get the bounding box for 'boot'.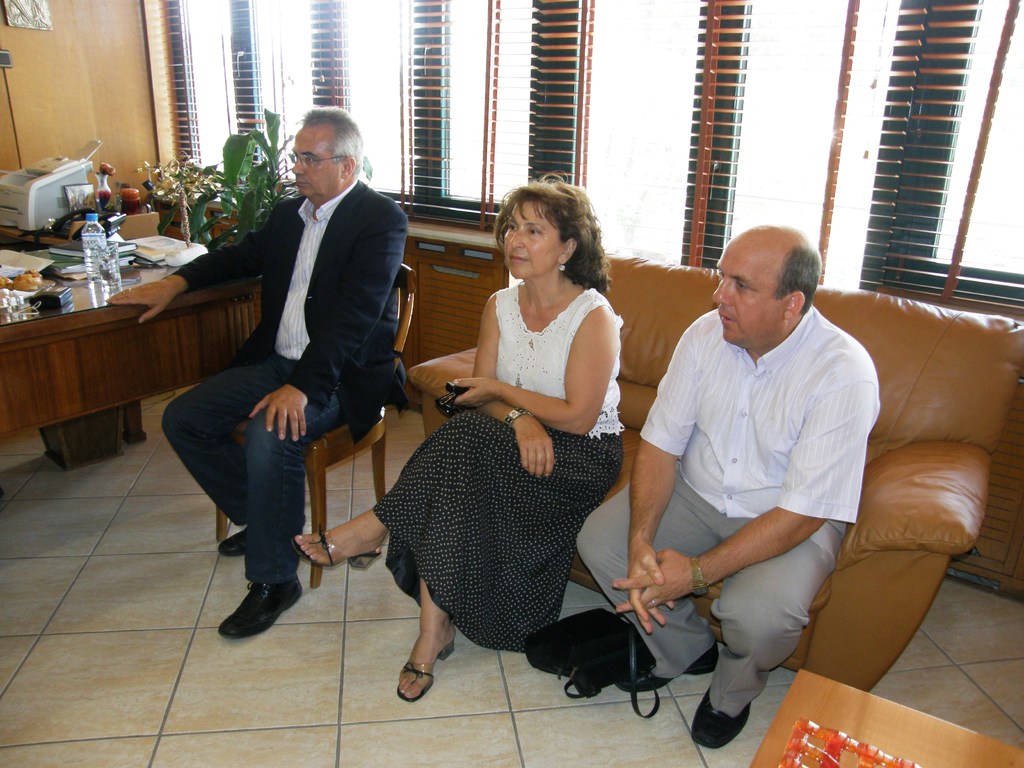
{"x1": 598, "y1": 636, "x2": 721, "y2": 694}.
